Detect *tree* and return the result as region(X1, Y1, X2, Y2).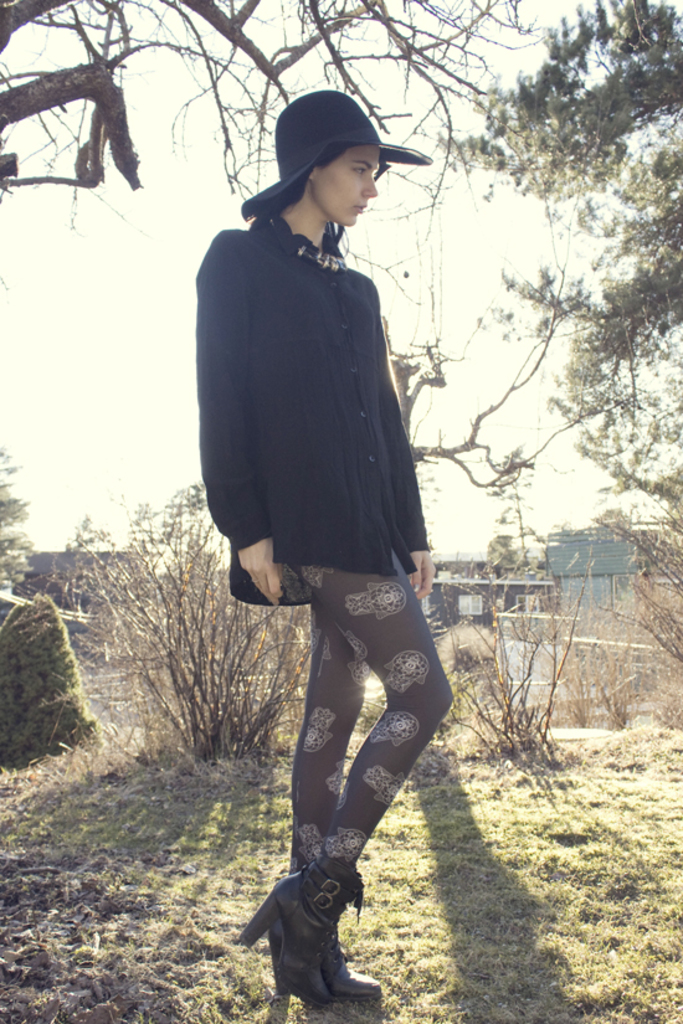
region(466, 10, 681, 705).
